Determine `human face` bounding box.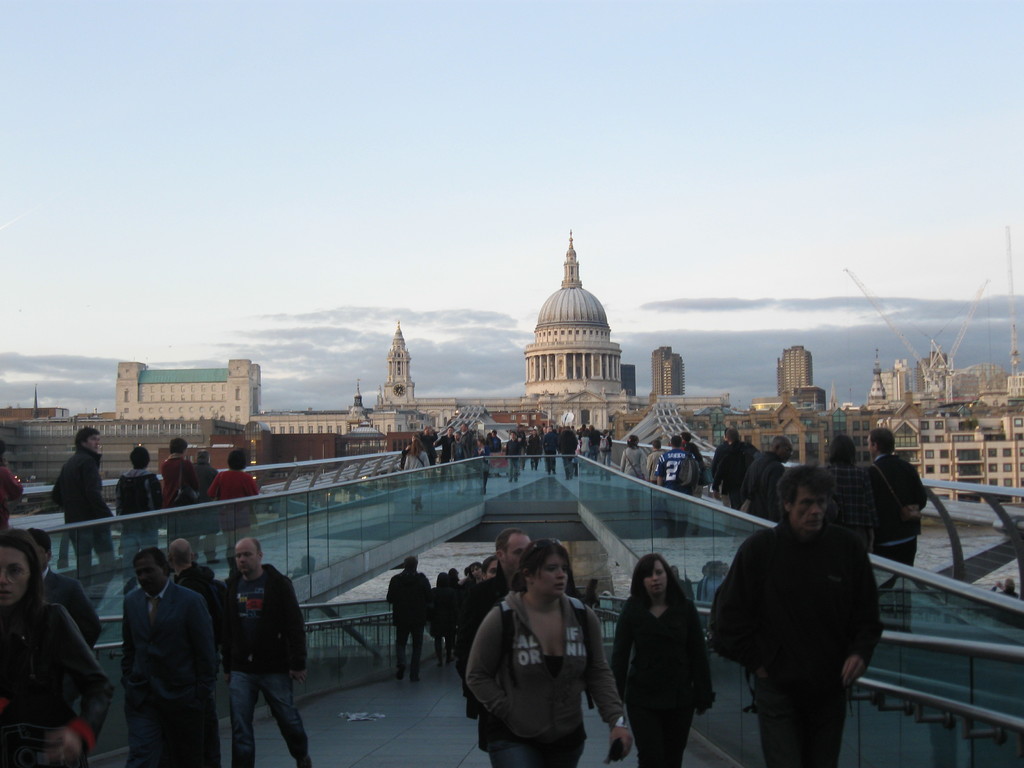
Determined: rect(488, 557, 499, 574).
